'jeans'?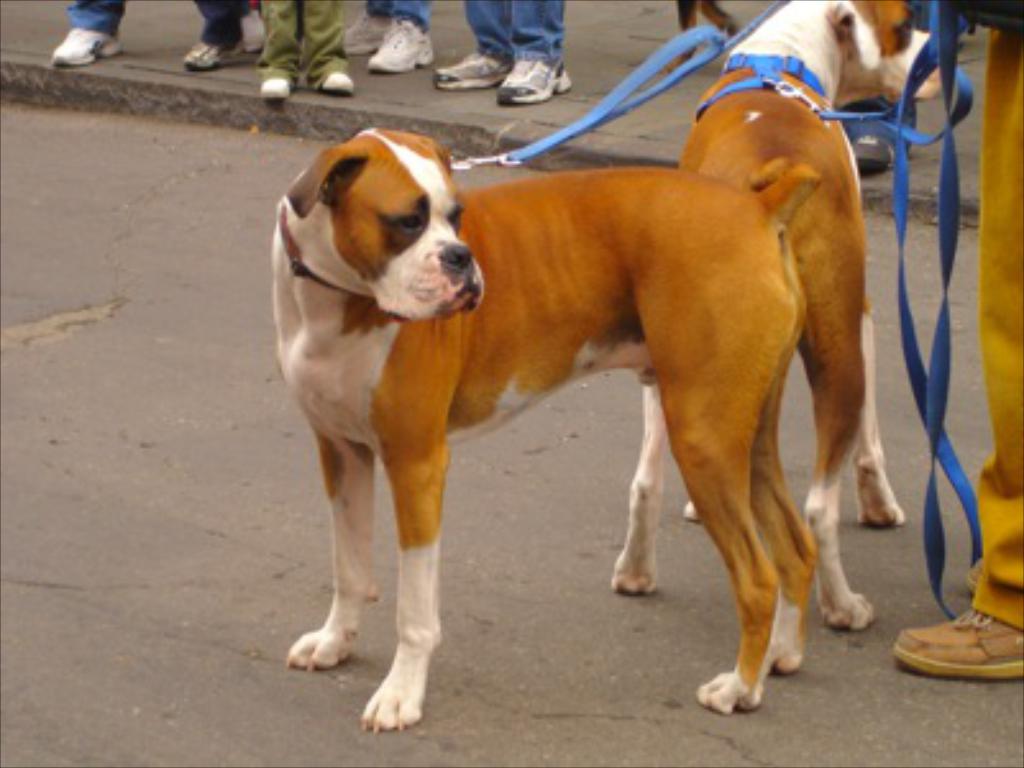
bbox(371, 0, 430, 28)
